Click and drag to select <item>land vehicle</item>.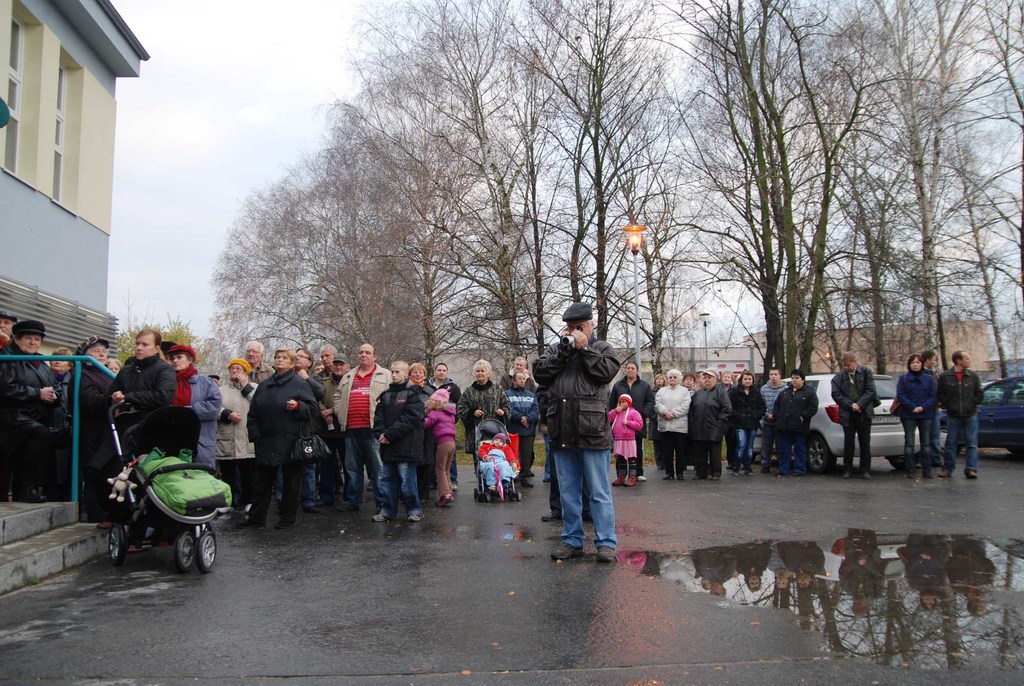
Selection: <bbox>476, 412, 519, 503</bbox>.
